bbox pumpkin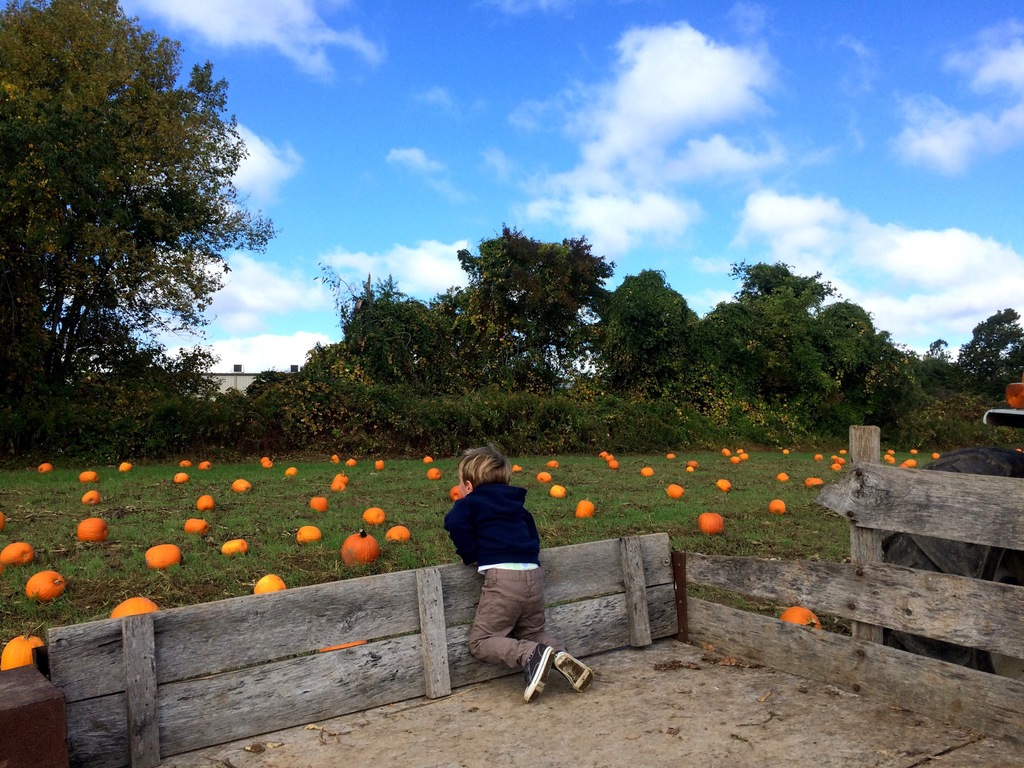
BBox(574, 495, 596, 518)
